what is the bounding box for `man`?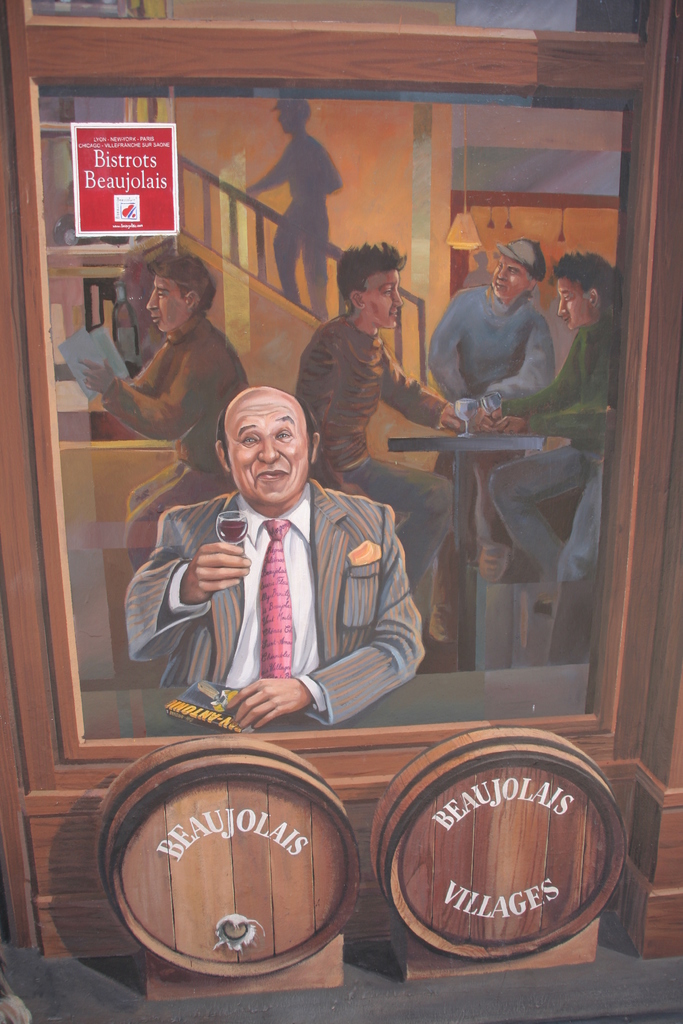
[x1=427, y1=240, x2=554, y2=547].
